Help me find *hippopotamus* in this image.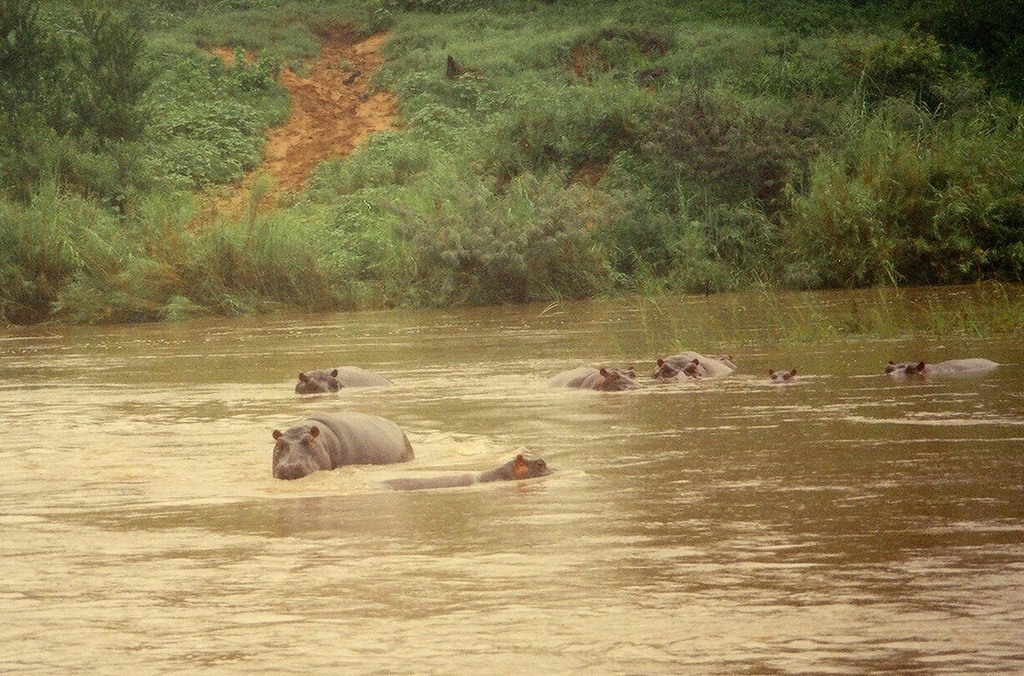
Found it: box(270, 410, 413, 479).
